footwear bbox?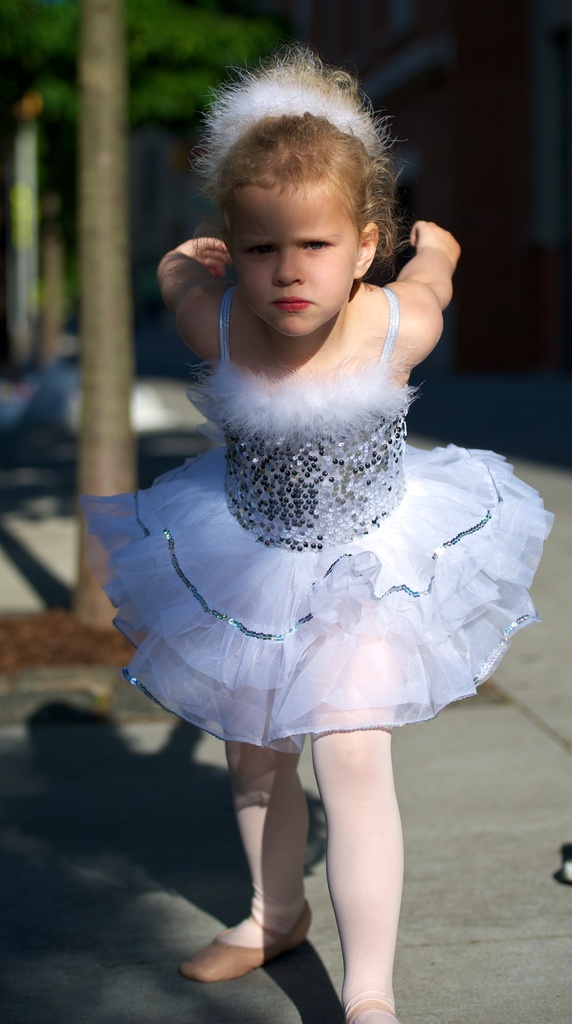
rect(187, 890, 307, 993)
